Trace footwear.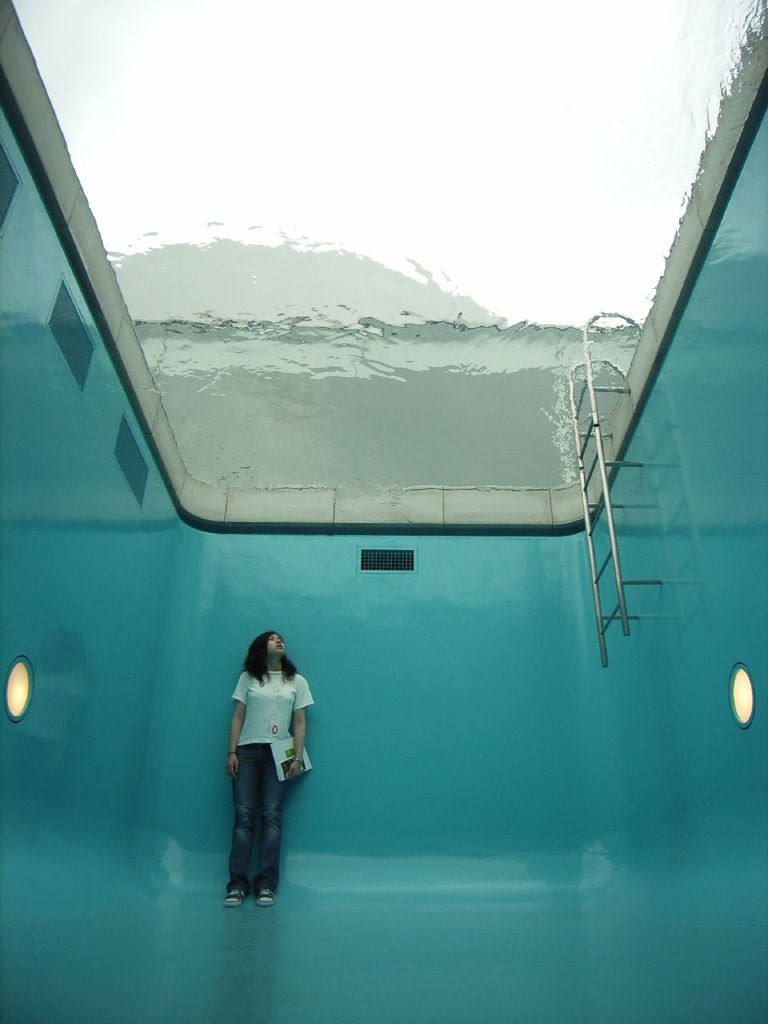
Traced to select_region(225, 888, 242, 909).
